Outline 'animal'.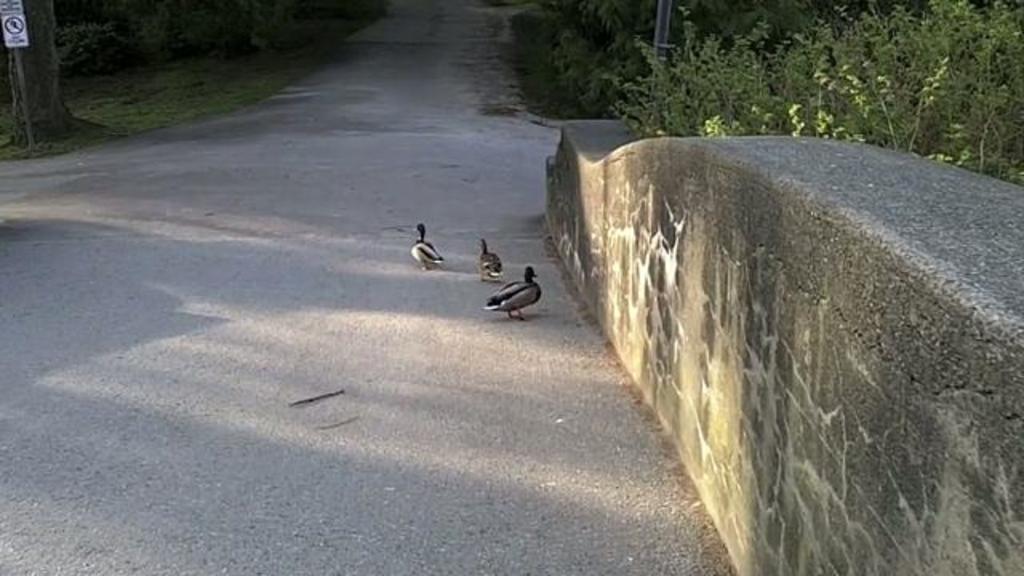
Outline: <bbox>478, 261, 542, 318</bbox>.
